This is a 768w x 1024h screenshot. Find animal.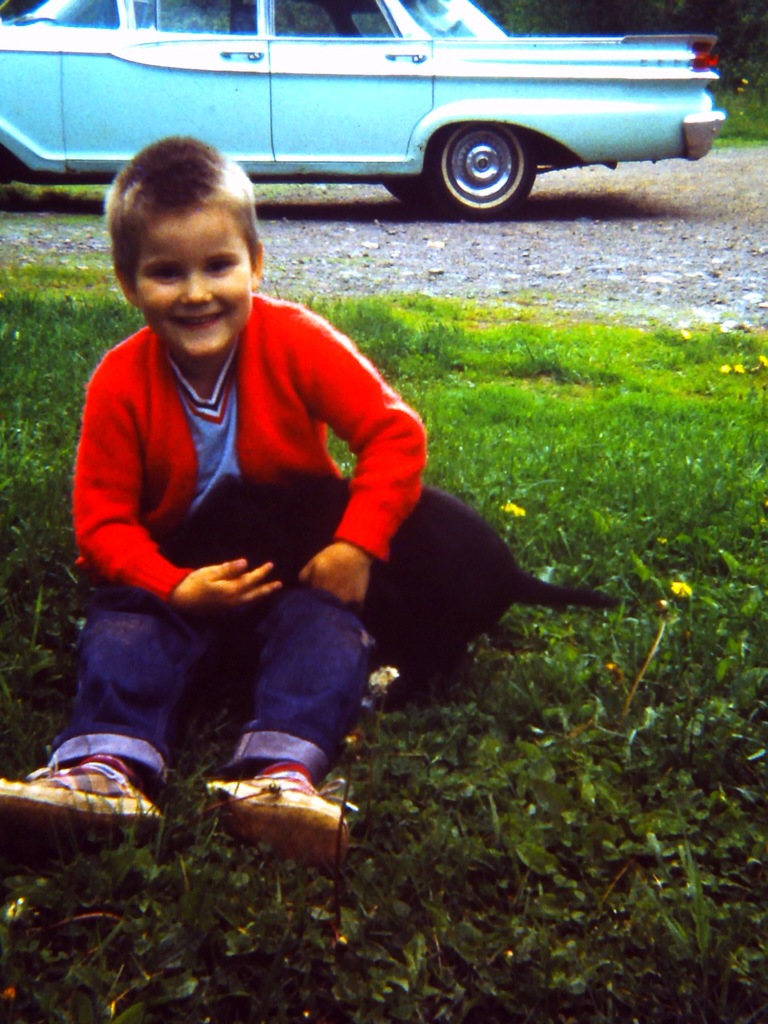
Bounding box: box=[199, 470, 628, 718].
